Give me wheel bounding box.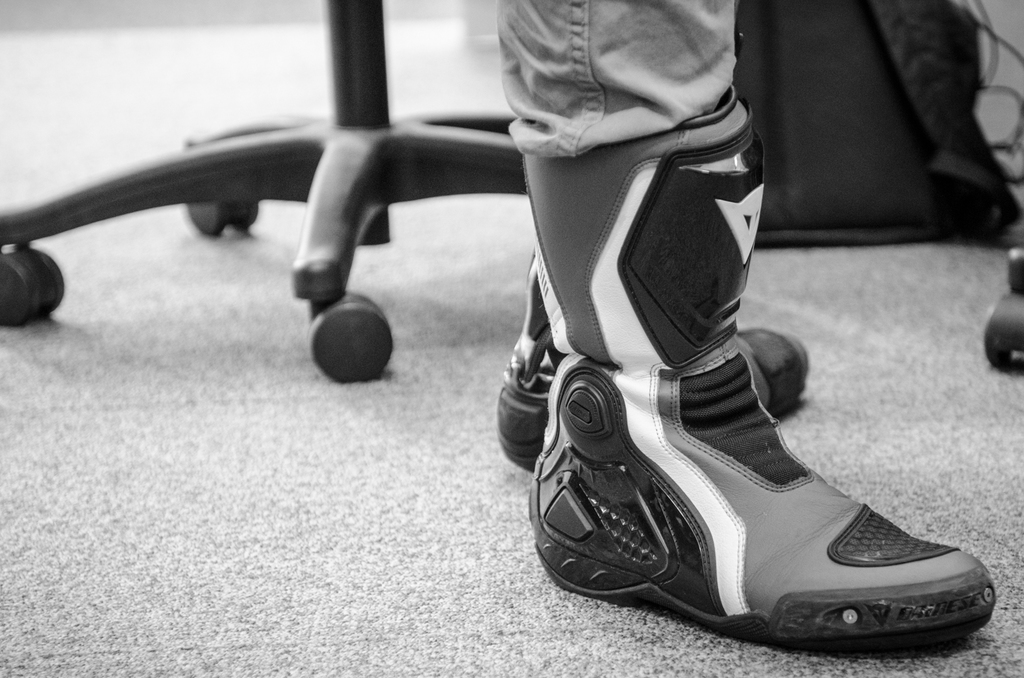
<region>0, 243, 65, 329</region>.
